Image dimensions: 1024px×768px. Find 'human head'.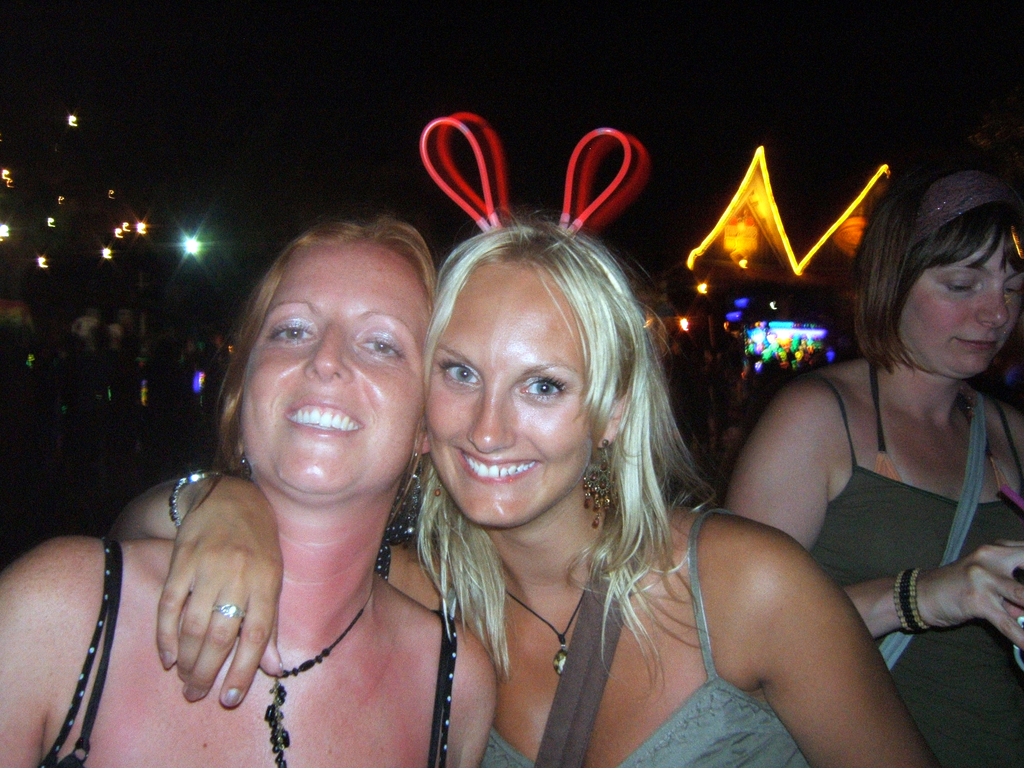
221 220 440 506.
